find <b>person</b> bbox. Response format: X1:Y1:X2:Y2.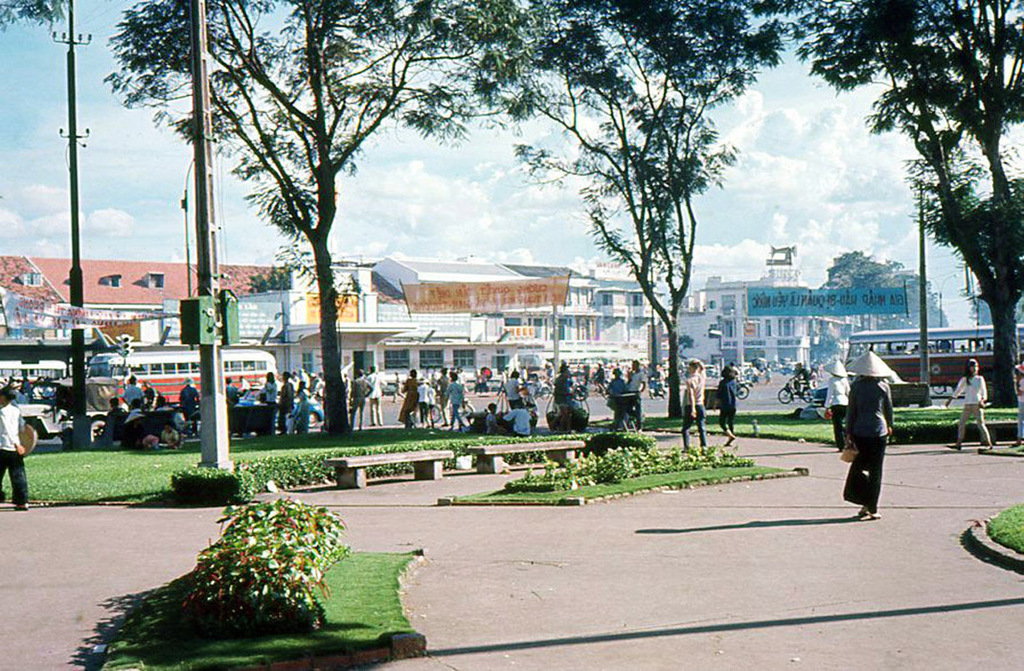
0:382:31:510.
